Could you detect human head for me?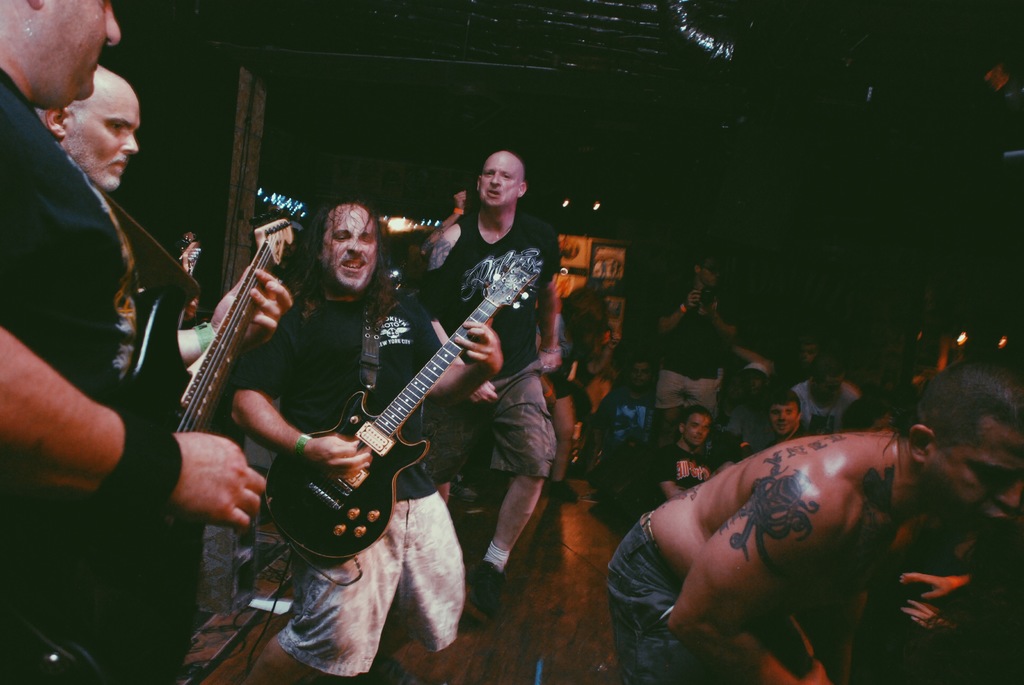
Detection result: region(764, 394, 804, 437).
